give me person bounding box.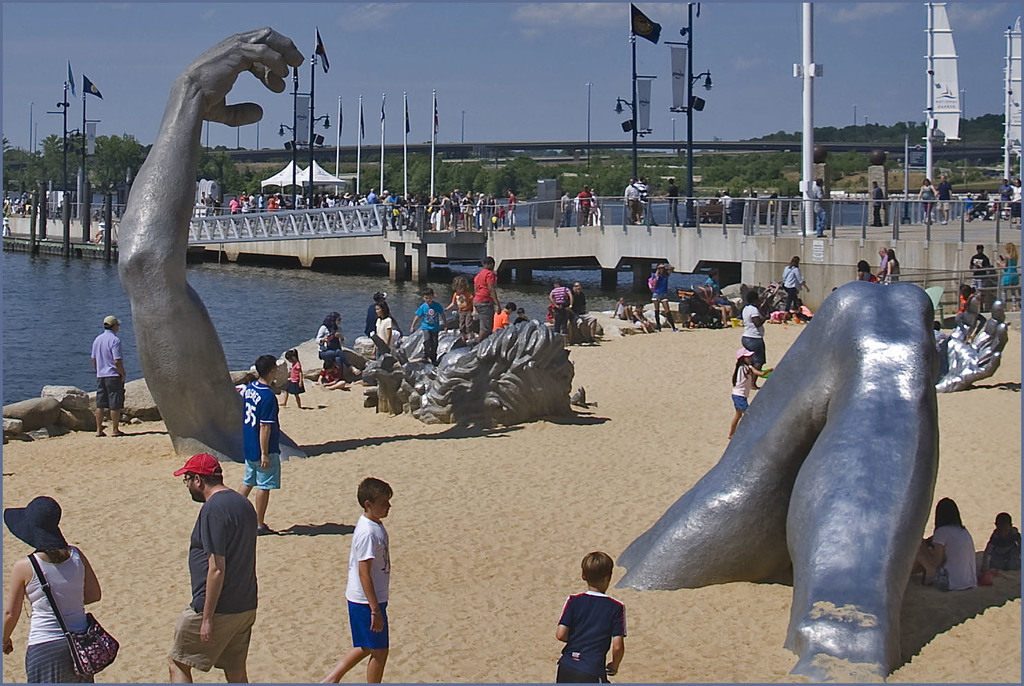
bbox=(870, 179, 889, 224).
